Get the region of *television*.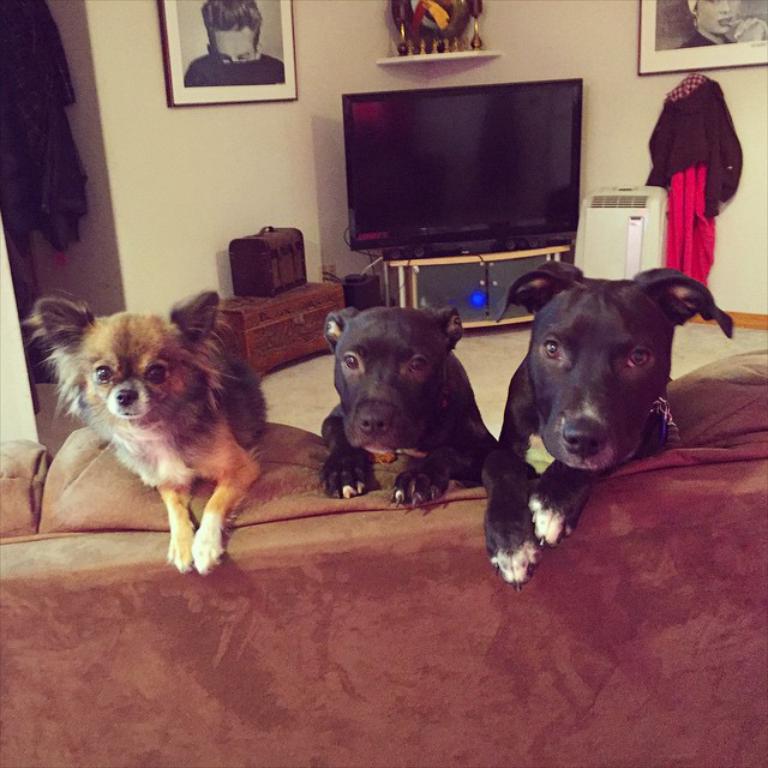
{"left": 344, "top": 79, "right": 584, "bottom": 250}.
